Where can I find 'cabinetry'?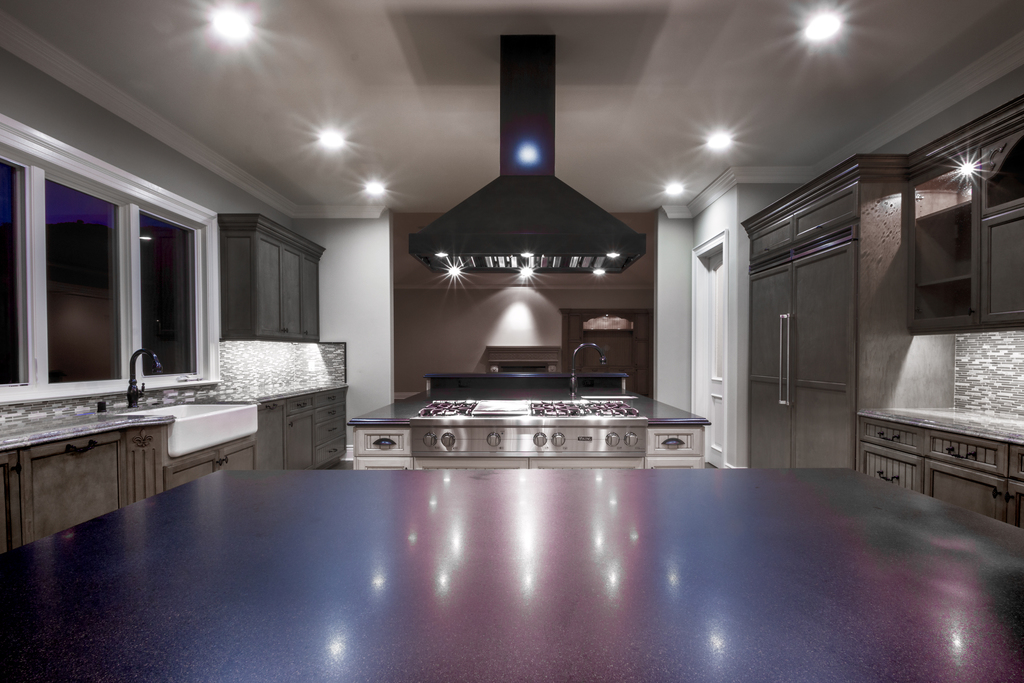
You can find it at {"x1": 216, "y1": 208, "x2": 332, "y2": 342}.
